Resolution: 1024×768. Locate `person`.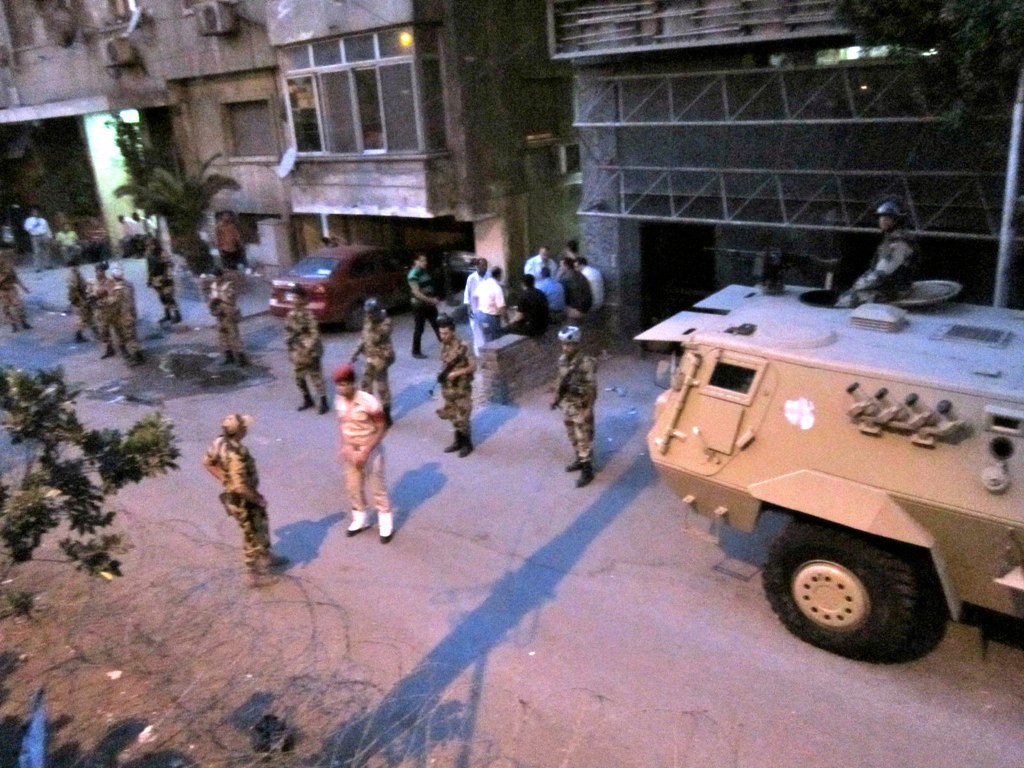
<box>141,229,183,324</box>.
